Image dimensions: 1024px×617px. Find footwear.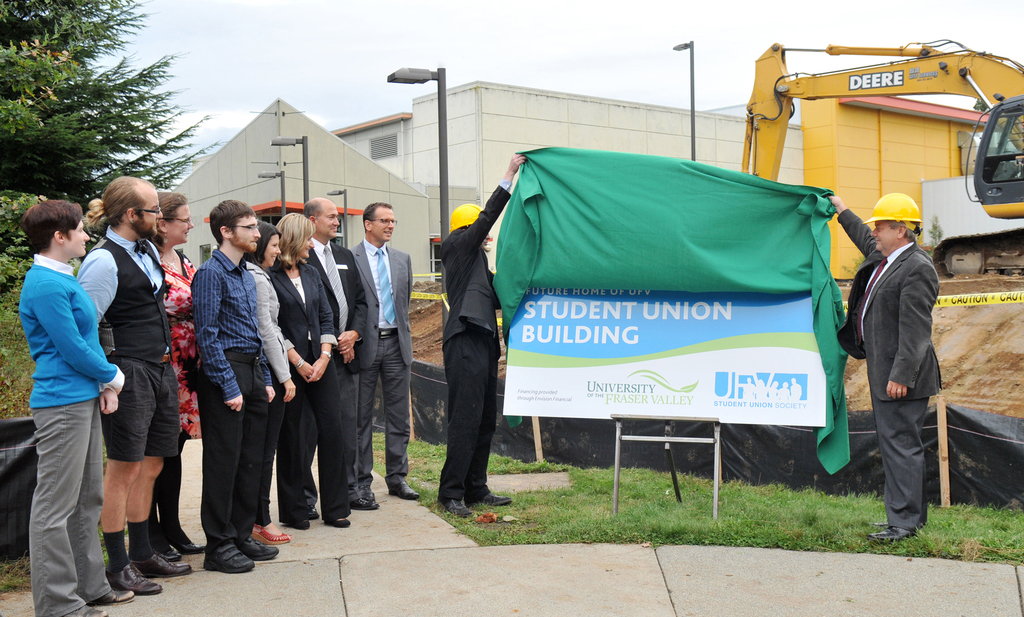
325:514:347:525.
